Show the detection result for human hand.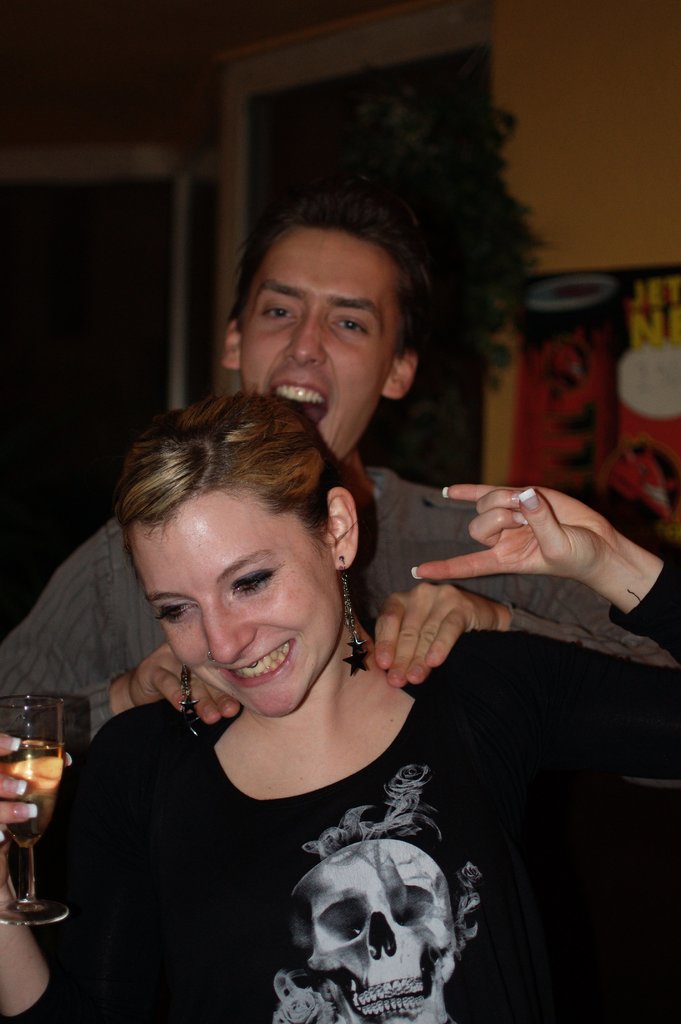
371,582,509,691.
